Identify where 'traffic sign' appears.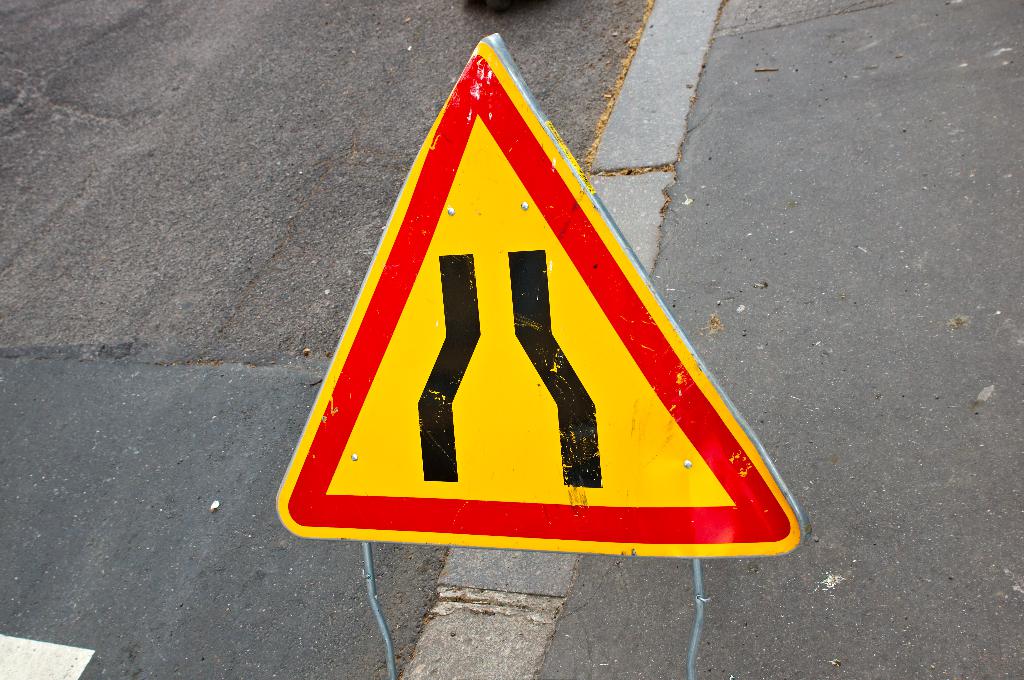
Appears at x1=276 y1=32 x2=804 y2=553.
